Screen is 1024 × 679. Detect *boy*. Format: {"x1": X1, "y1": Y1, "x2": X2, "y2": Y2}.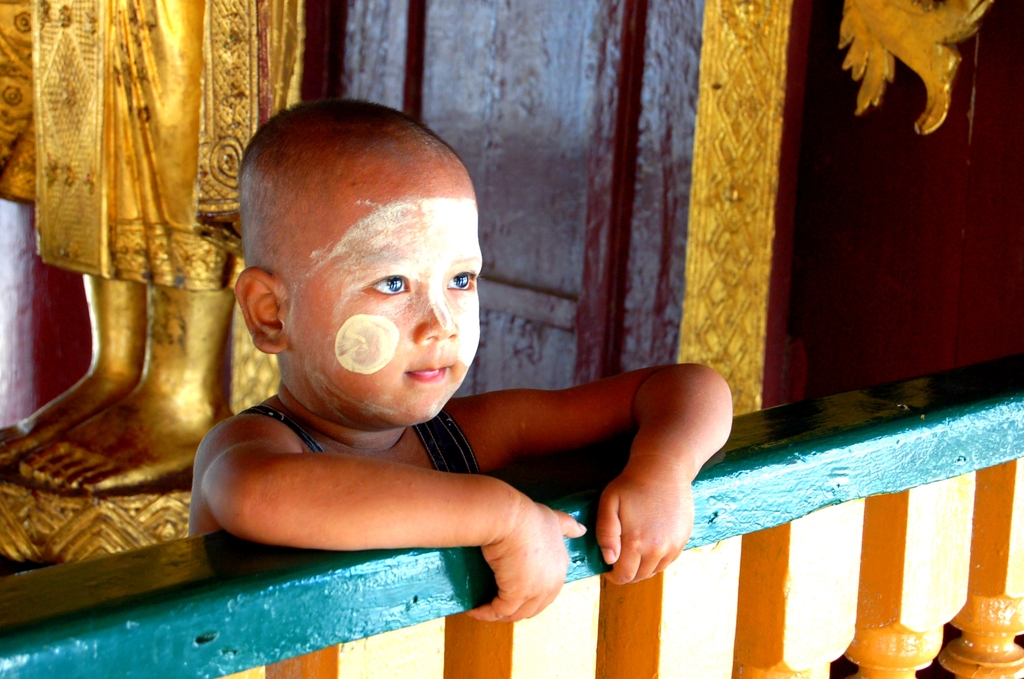
{"x1": 175, "y1": 97, "x2": 740, "y2": 635}.
